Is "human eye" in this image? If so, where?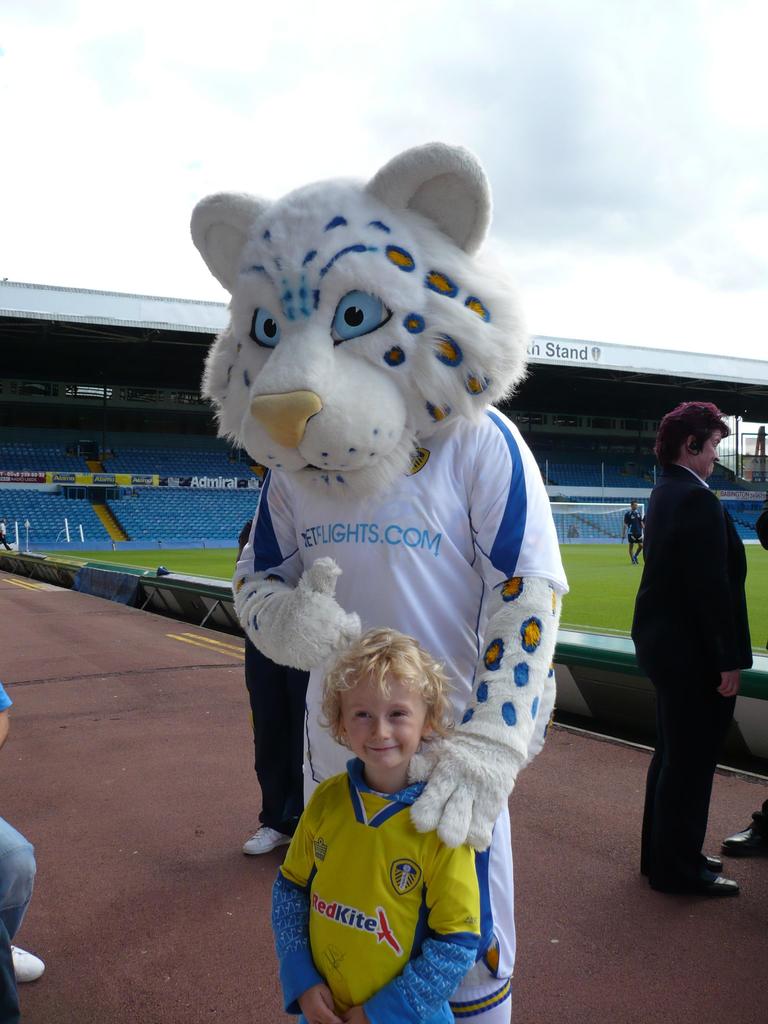
Yes, at x1=348, y1=707, x2=373, y2=723.
